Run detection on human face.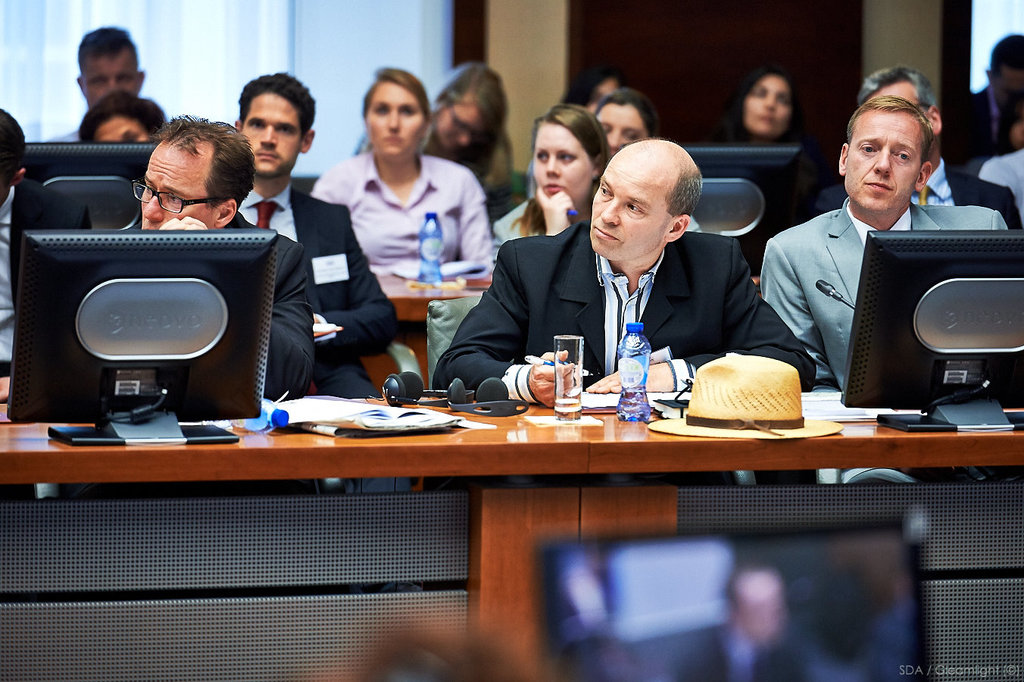
Result: (left=139, top=147, right=215, bottom=231).
